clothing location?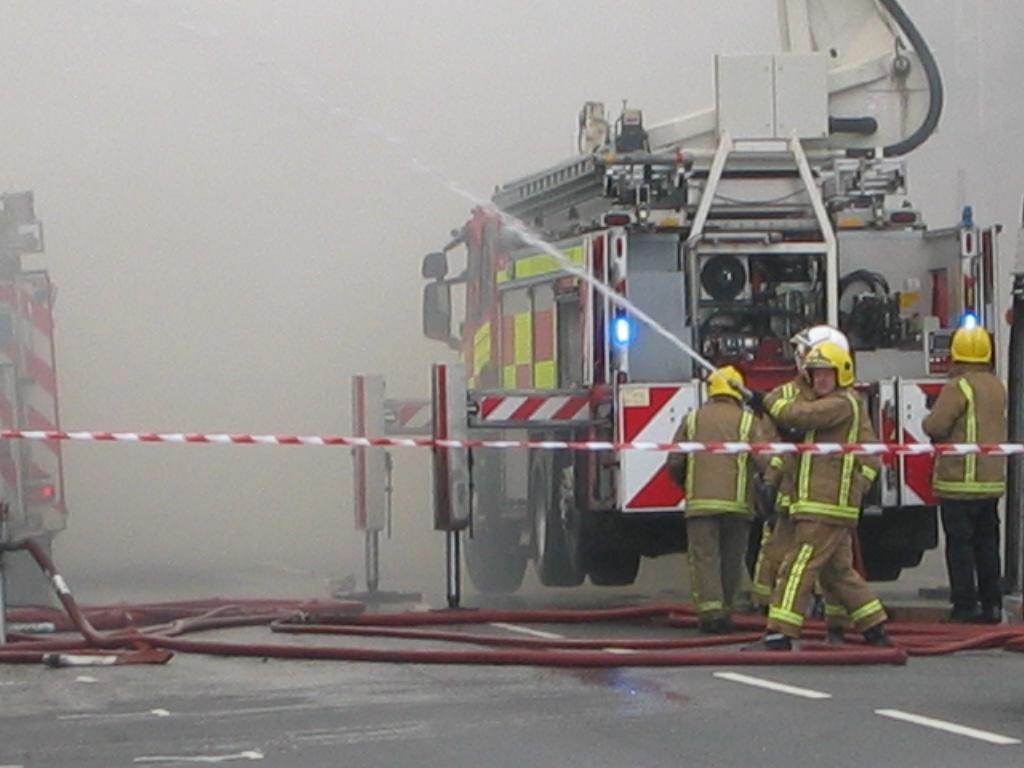
[780,388,877,531]
